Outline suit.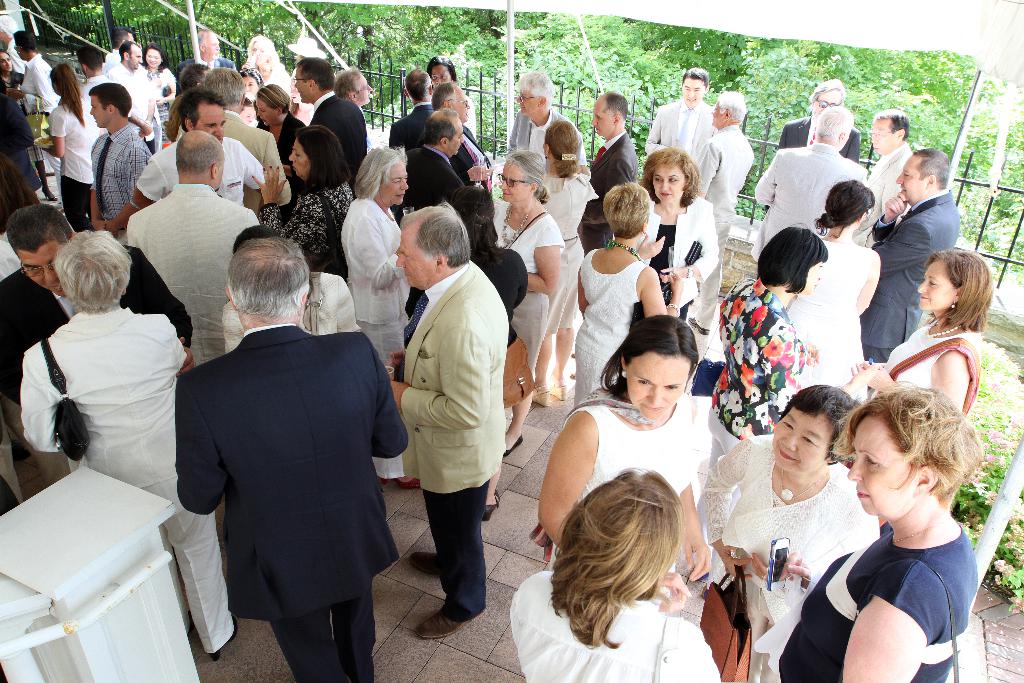
Outline: crop(1, 95, 44, 192).
